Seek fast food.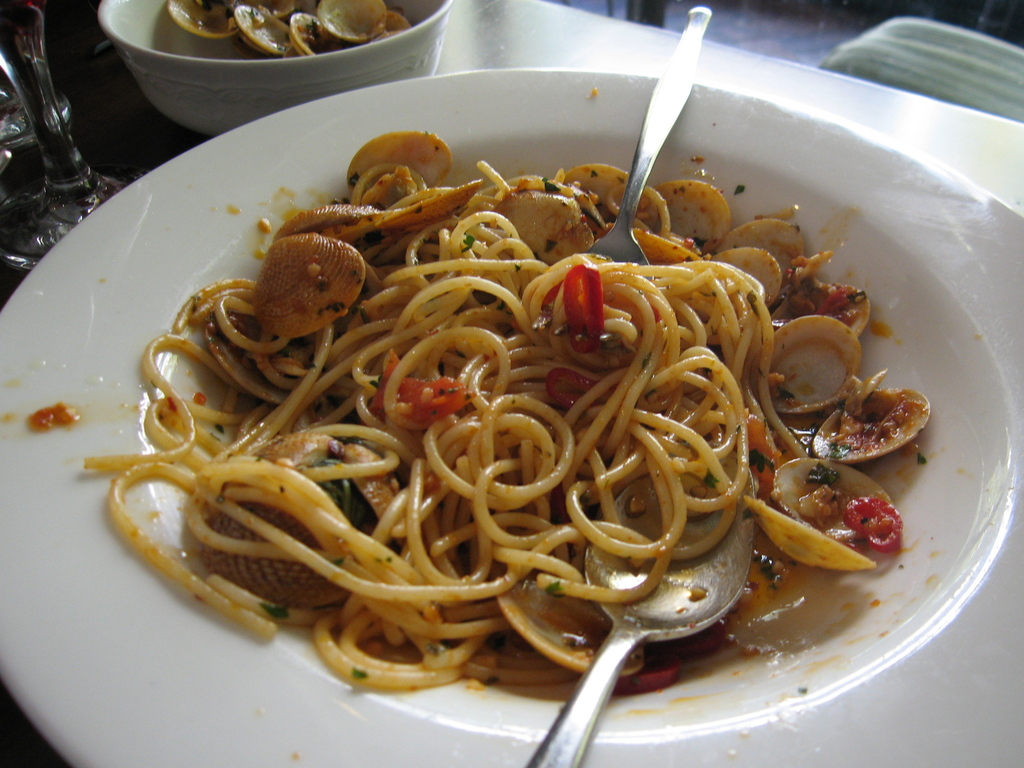
rect(172, 0, 233, 36).
